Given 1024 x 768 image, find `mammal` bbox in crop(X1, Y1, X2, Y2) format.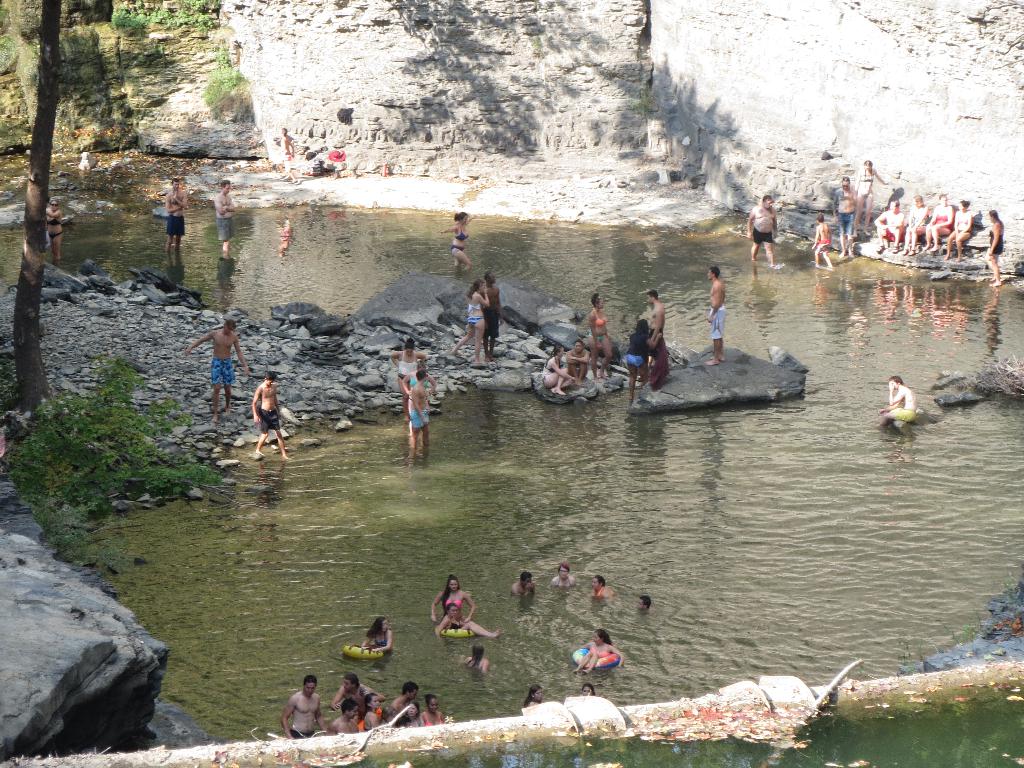
crop(548, 566, 579, 586).
